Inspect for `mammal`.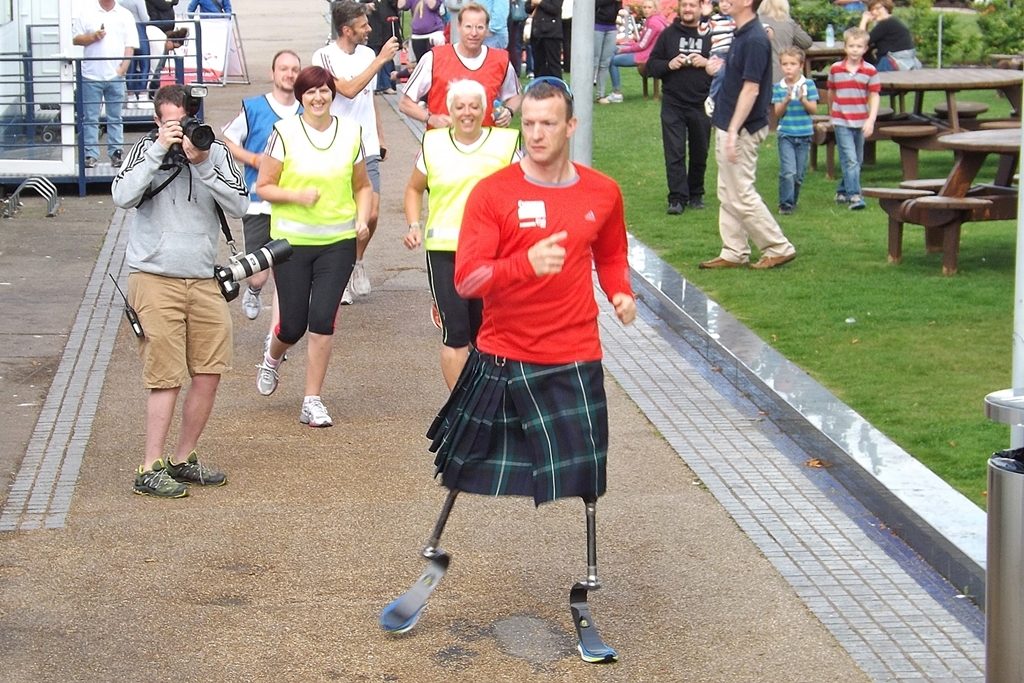
Inspection: box=[439, 0, 510, 50].
